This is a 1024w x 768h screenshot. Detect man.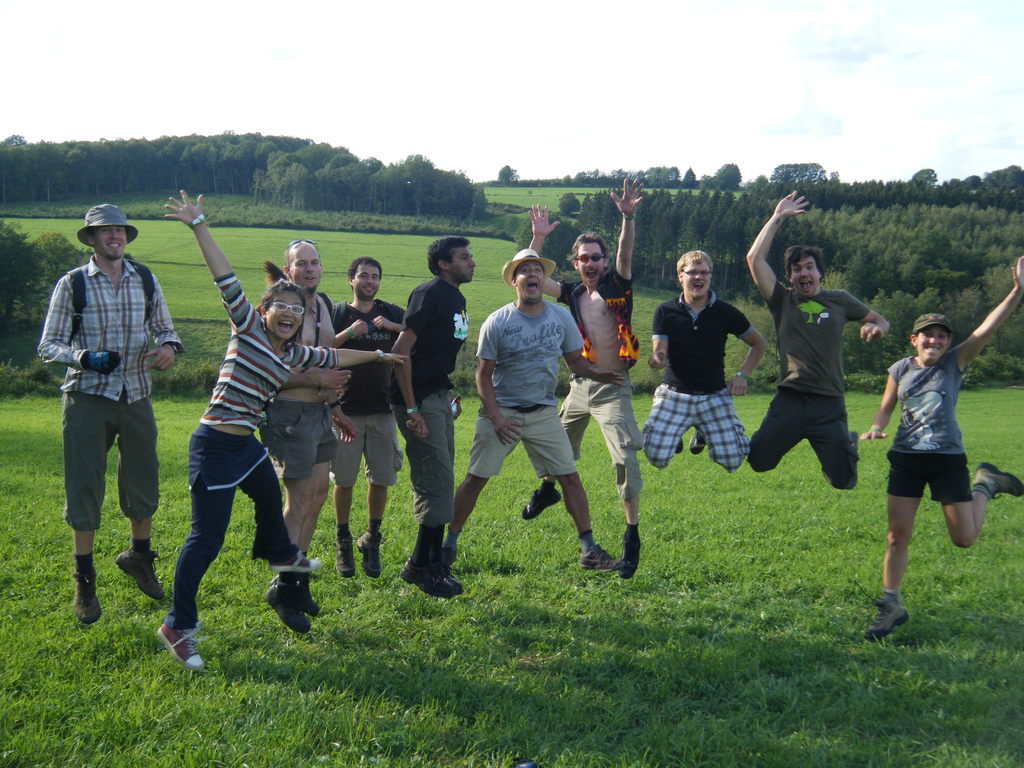
[x1=45, y1=207, x2=173, y2=644].
